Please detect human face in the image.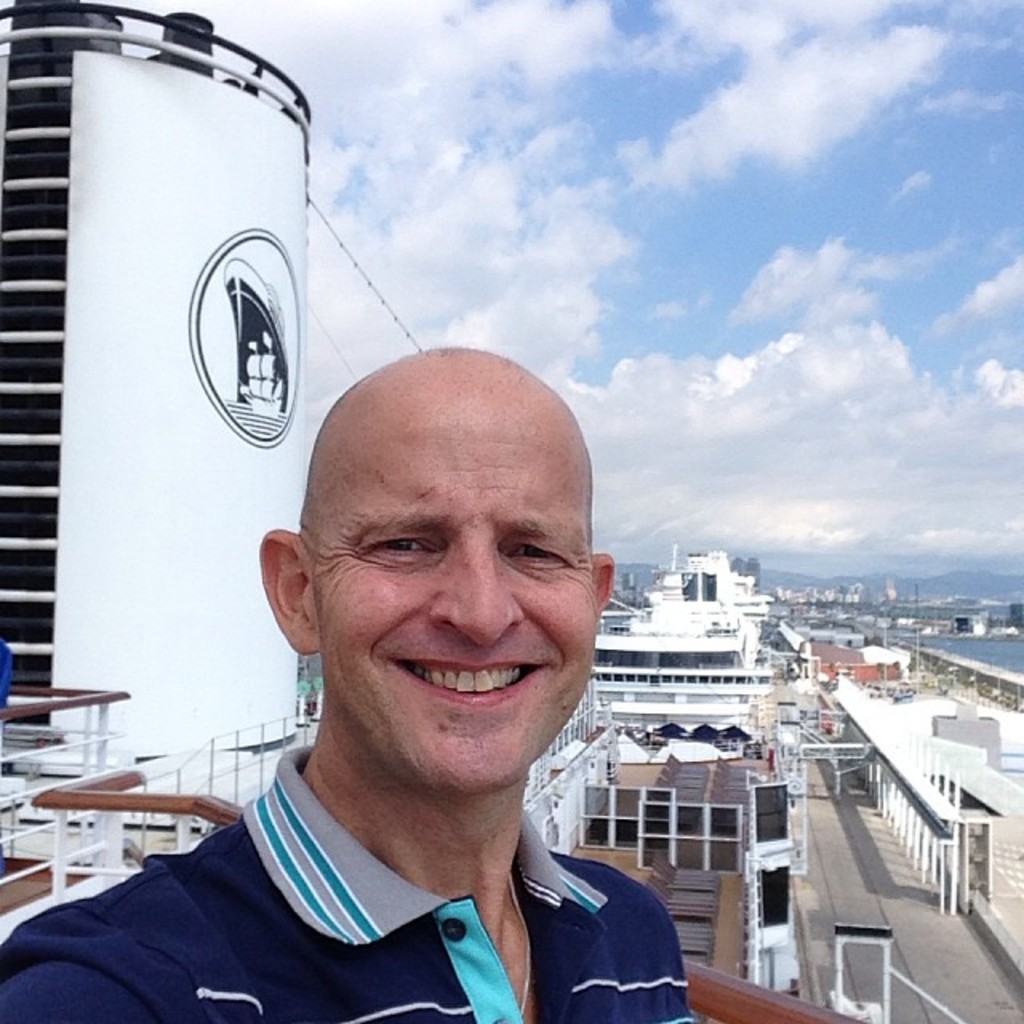
locate(302, 408, 606, 802).
